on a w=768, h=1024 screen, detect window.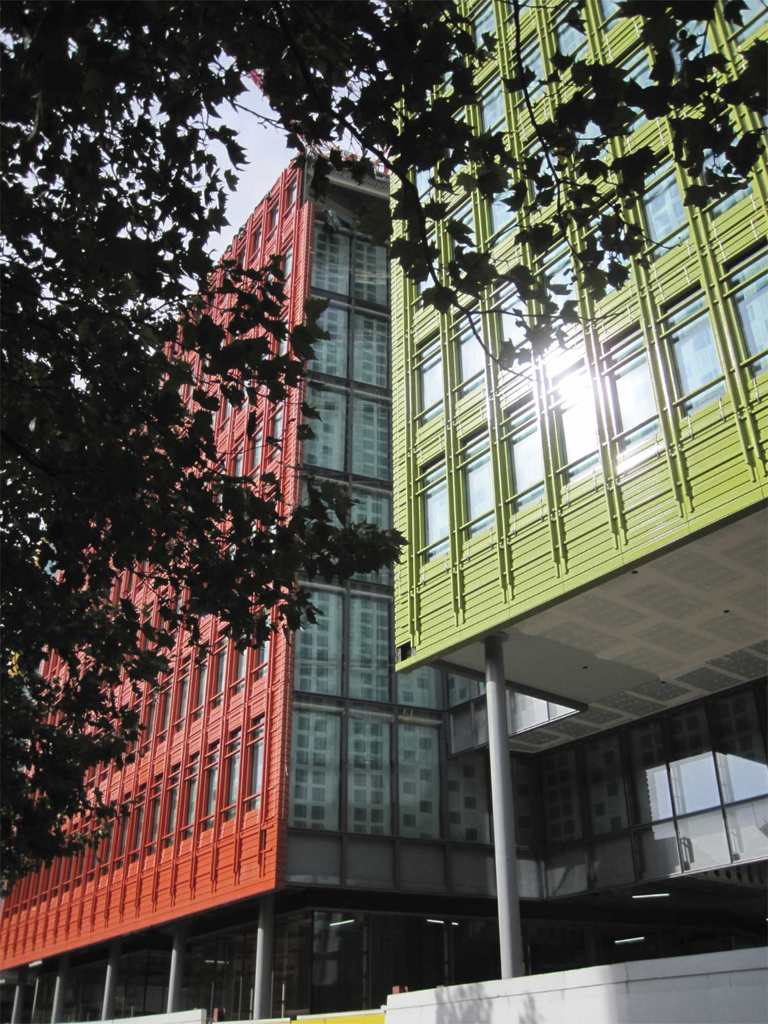
box(347, 717, 387, 833).
